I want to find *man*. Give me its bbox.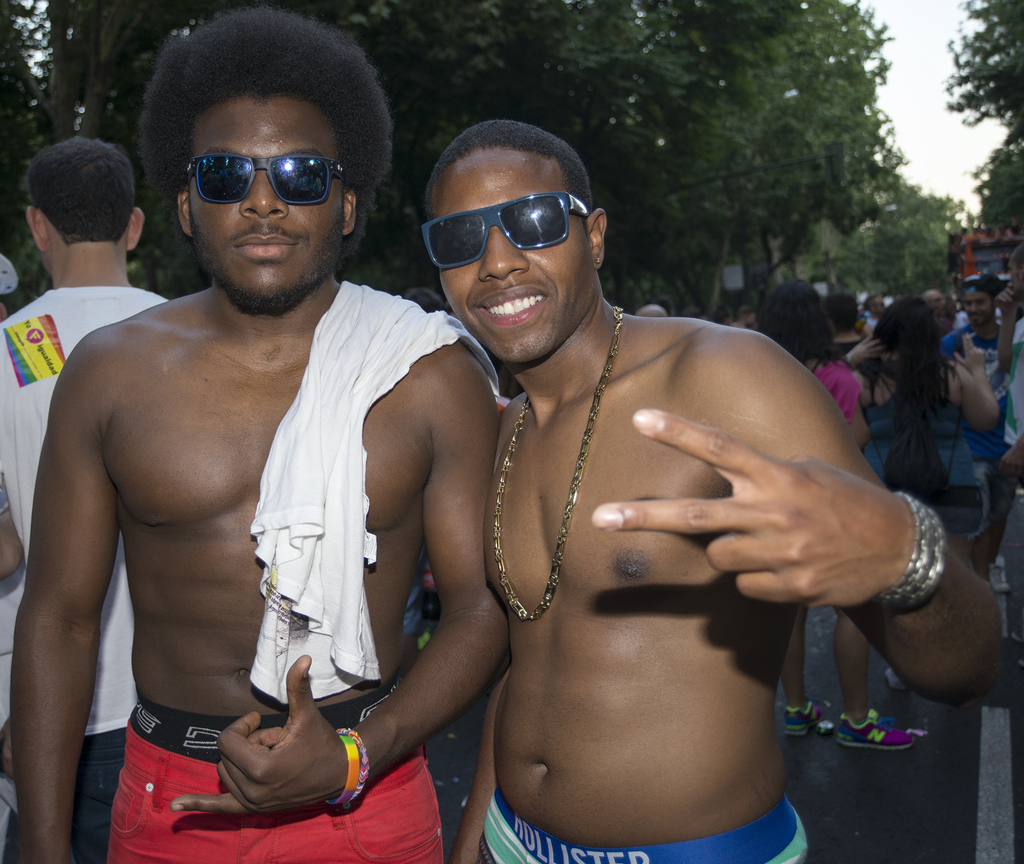
[996,248,1023,680].
